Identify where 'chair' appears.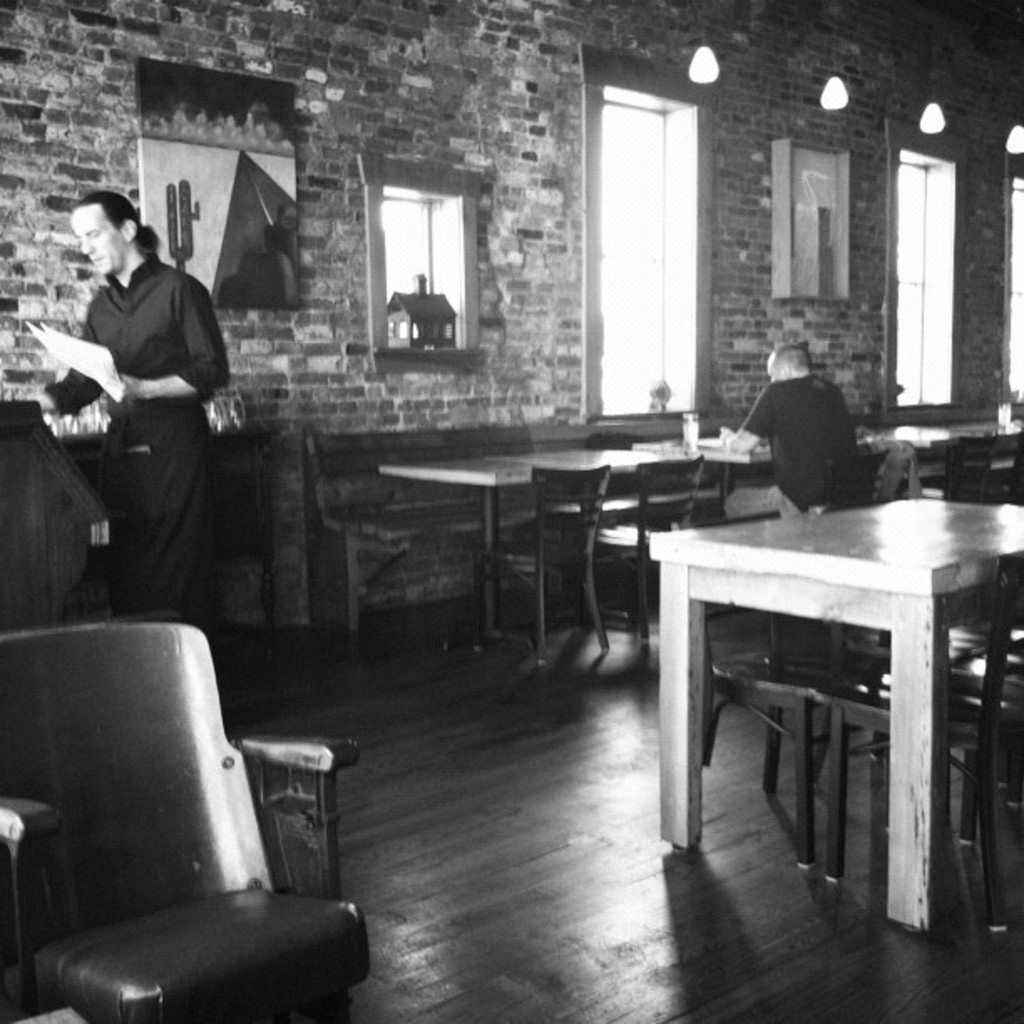
Appears at [x1=838, y1=547, x2=1022, y2=930].
